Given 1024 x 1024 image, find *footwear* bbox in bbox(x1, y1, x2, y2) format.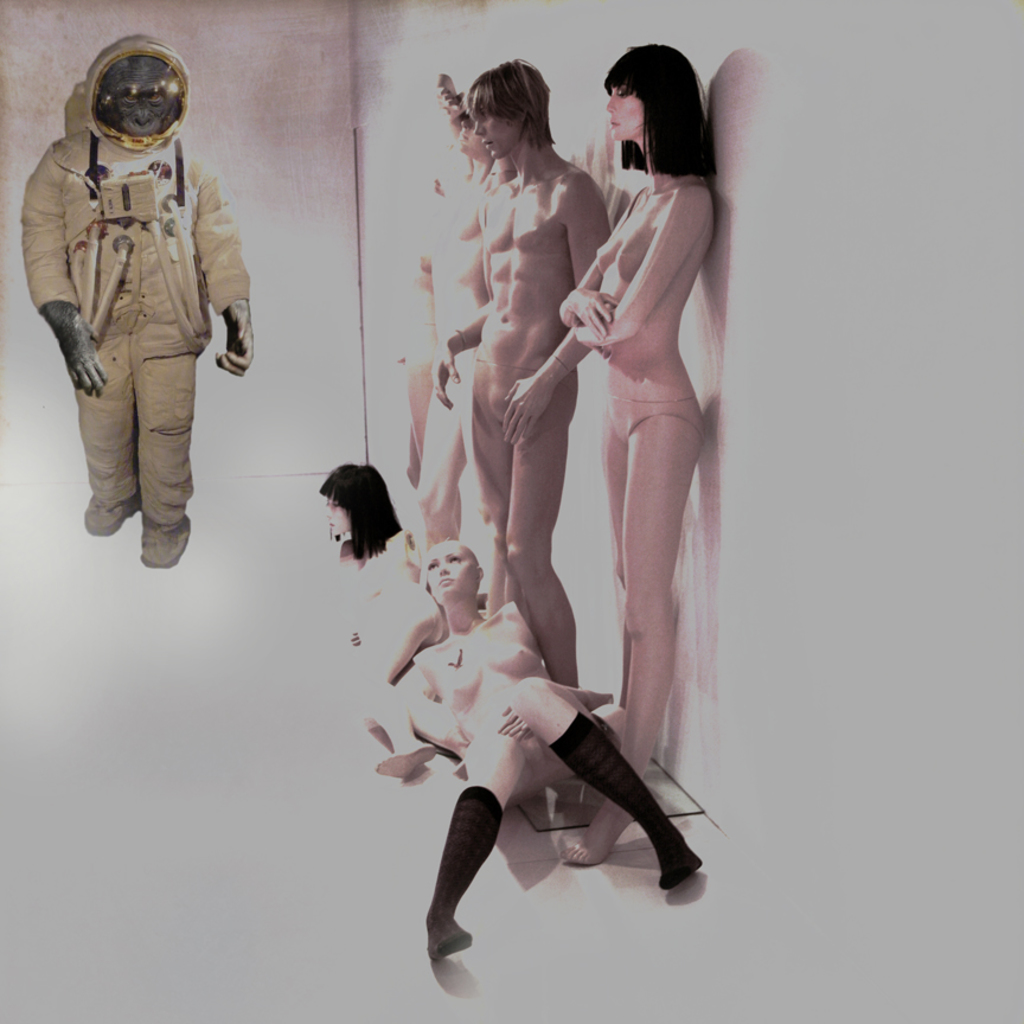
bbox(137, 499, 194, 569).
